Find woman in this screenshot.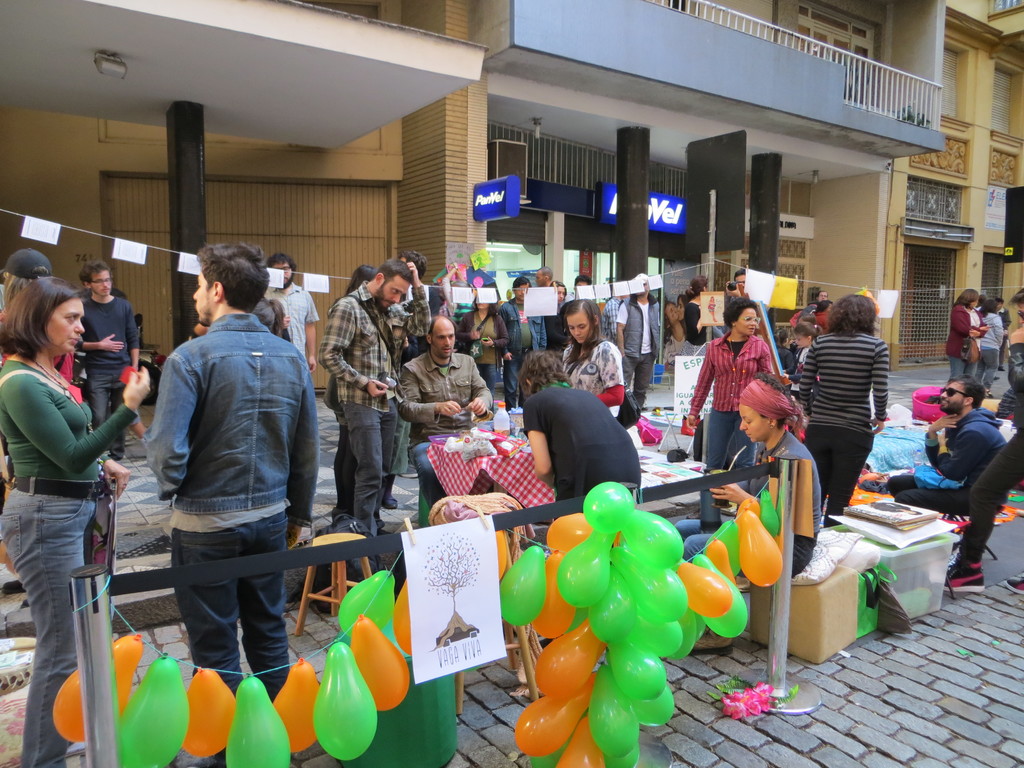
The bounding box for woman is x1=545, y1=280, x2=569, y2=348.
